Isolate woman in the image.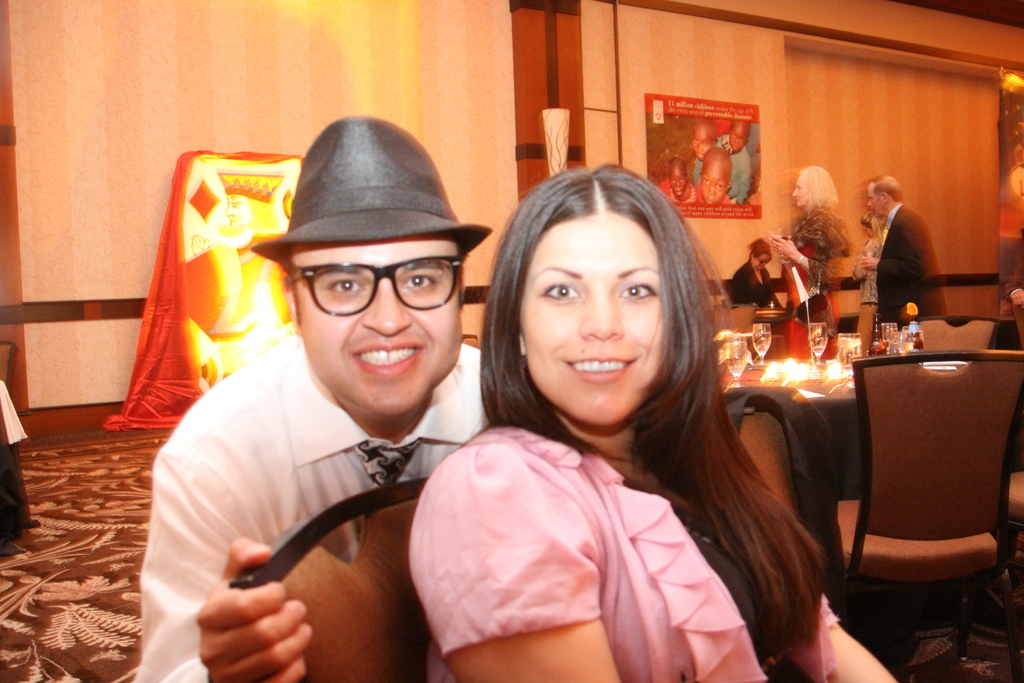
Isolated region: x1=401, y1=148, x2=921, y2=682.
